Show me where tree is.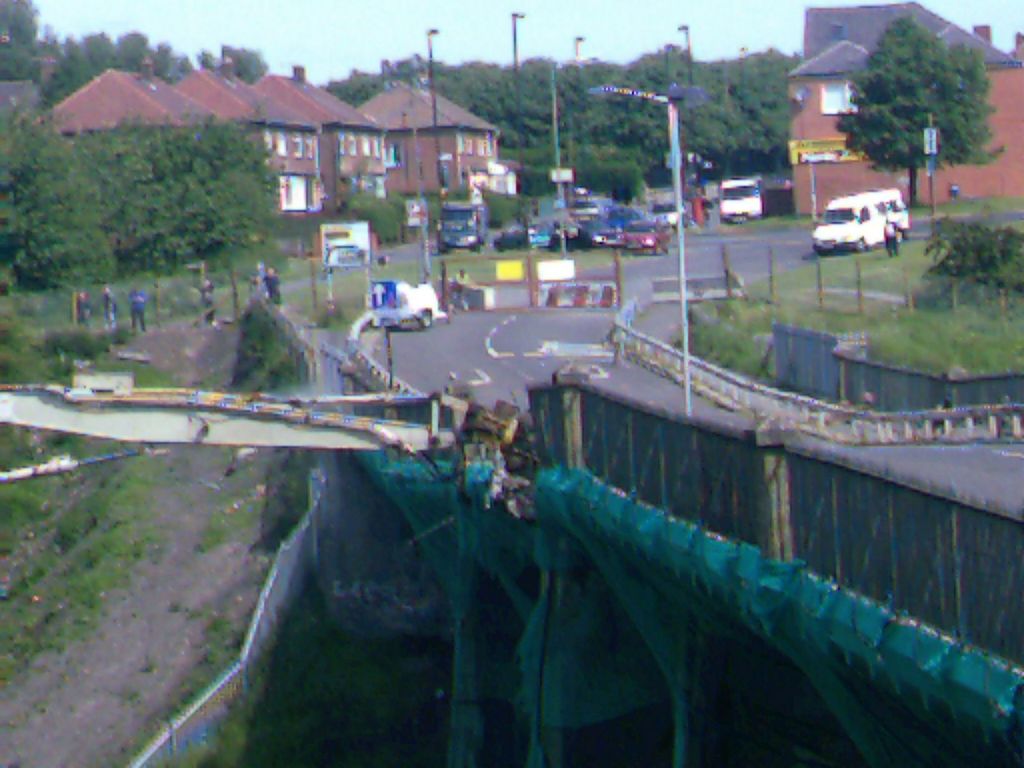
tree is at box(395, 56, 503, 114).
